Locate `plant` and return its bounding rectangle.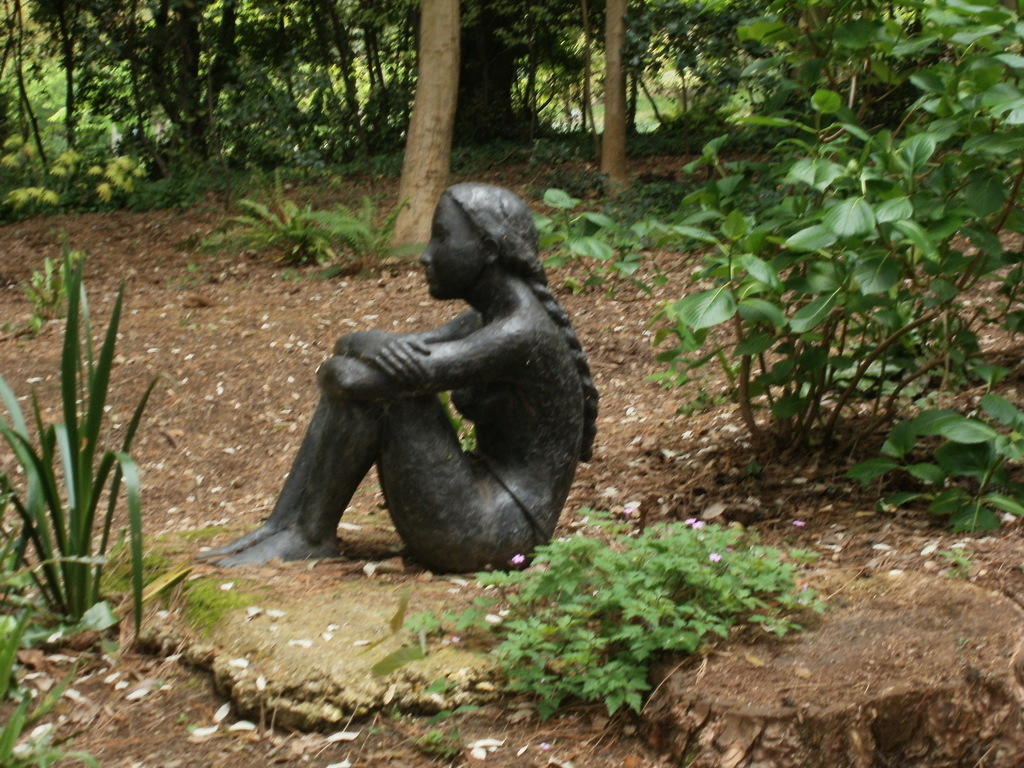
{"x1": 438, "y1": 387, "x2": 476, "y2": 451}.
